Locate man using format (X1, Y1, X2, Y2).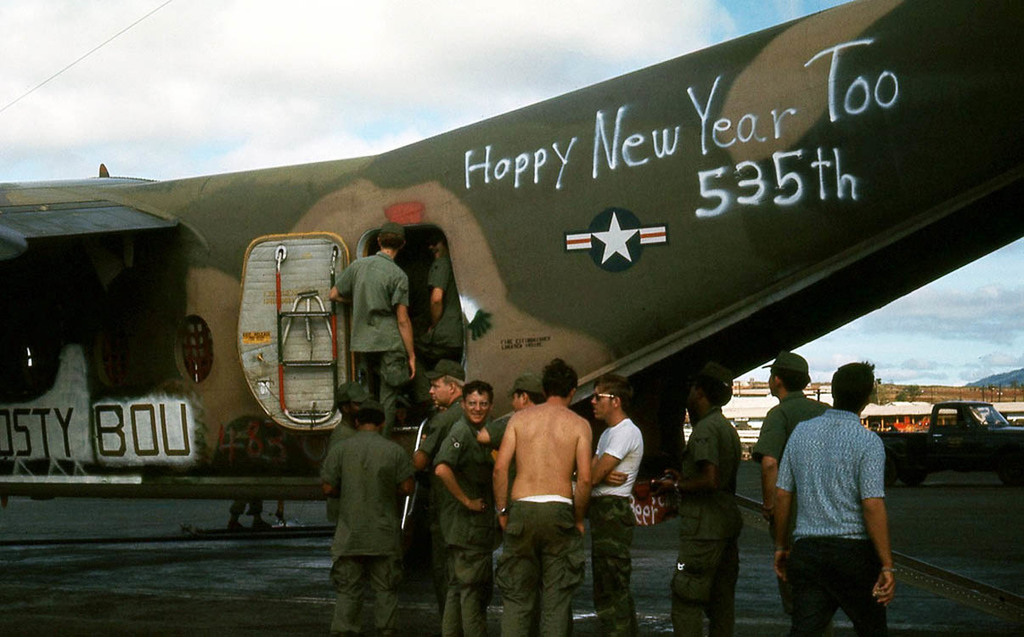
(632, 358, 751, 633).
